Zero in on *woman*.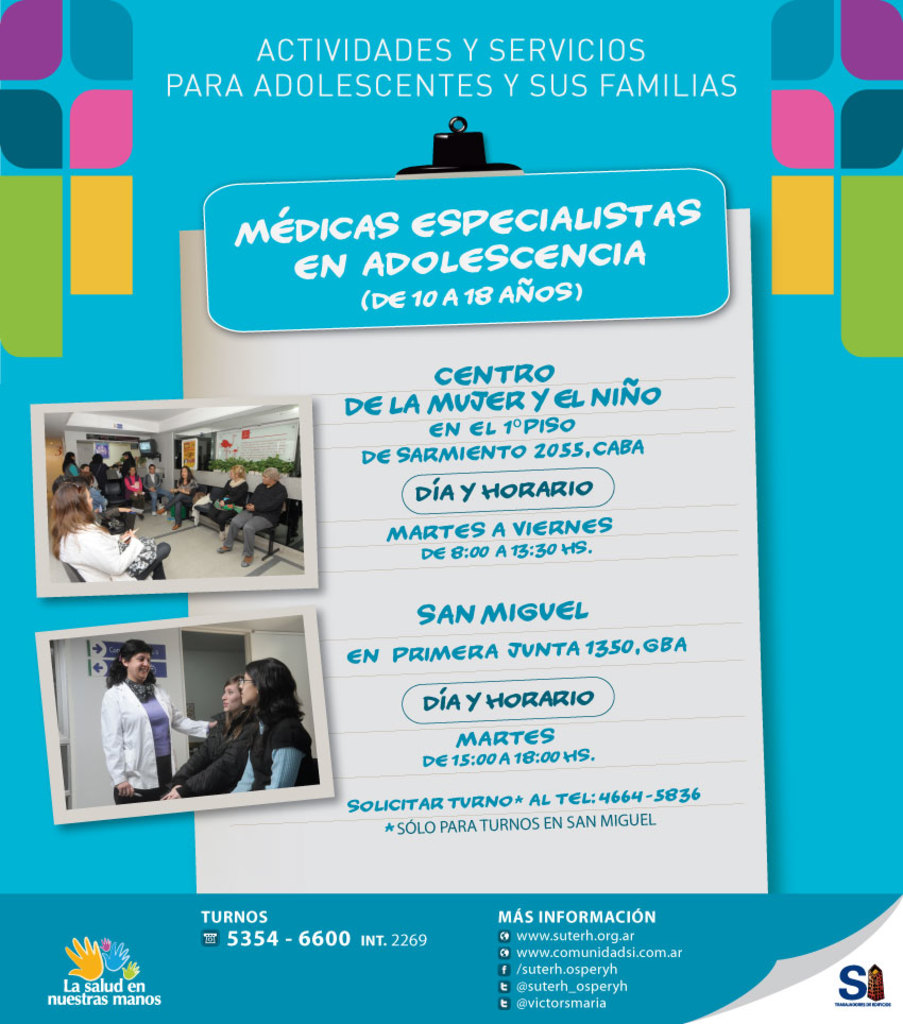
Zeroed in: select_region(232, 661, 310, 792).
